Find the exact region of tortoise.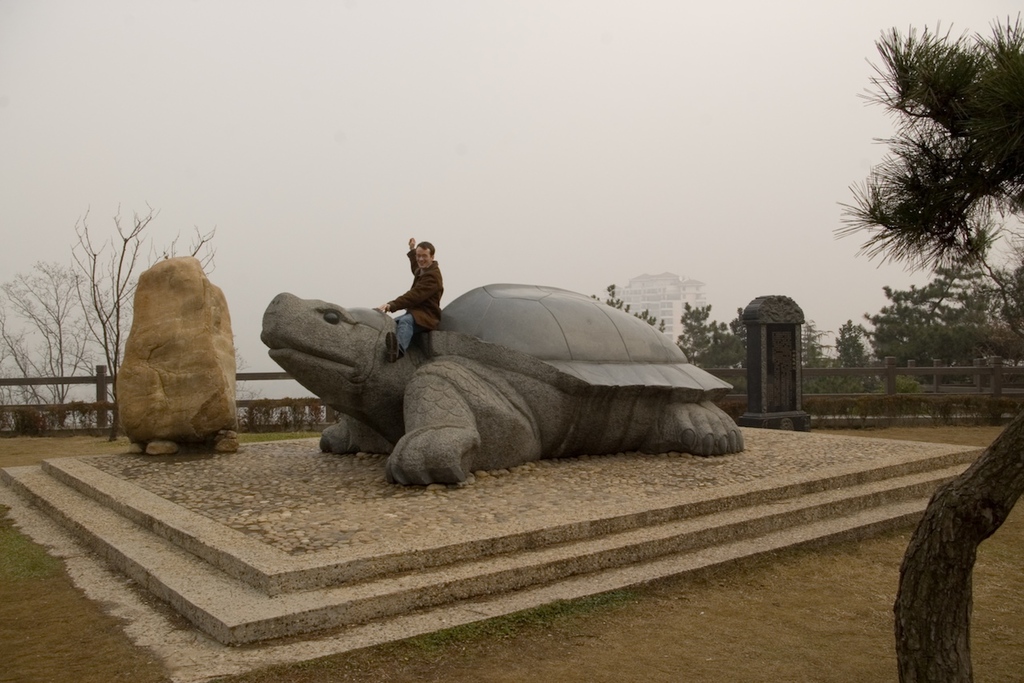
Exact region: (263, 276, 744, 490).
